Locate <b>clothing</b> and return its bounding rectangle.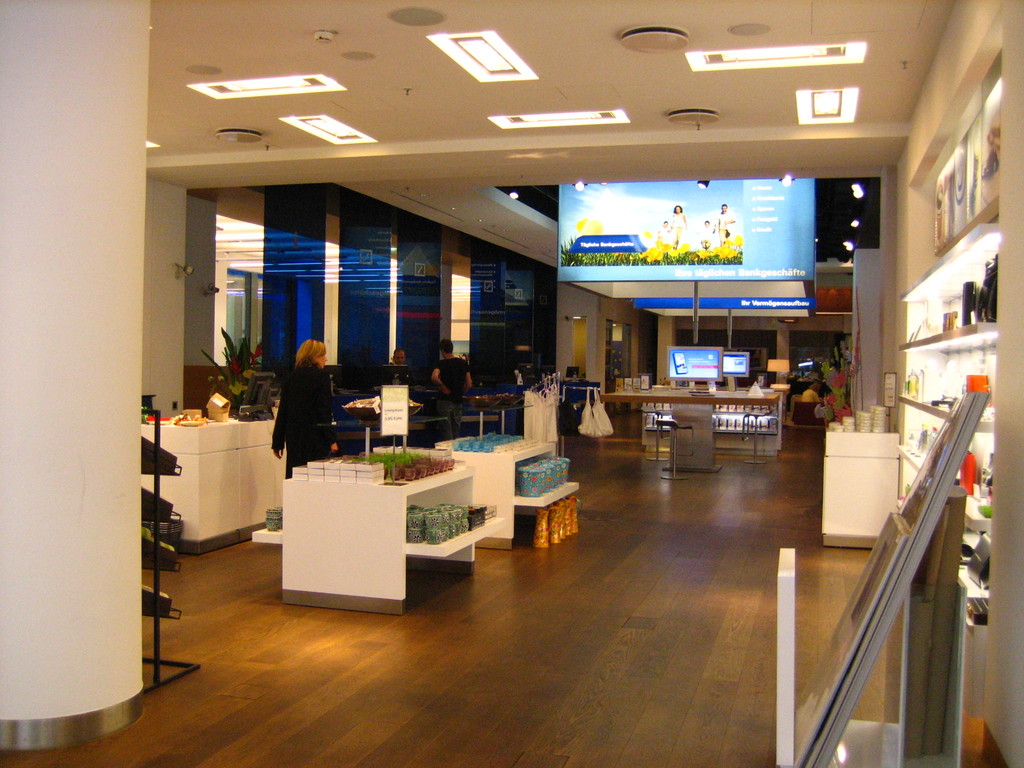
<bbox>380, 365, 417, 389</bbox>.
